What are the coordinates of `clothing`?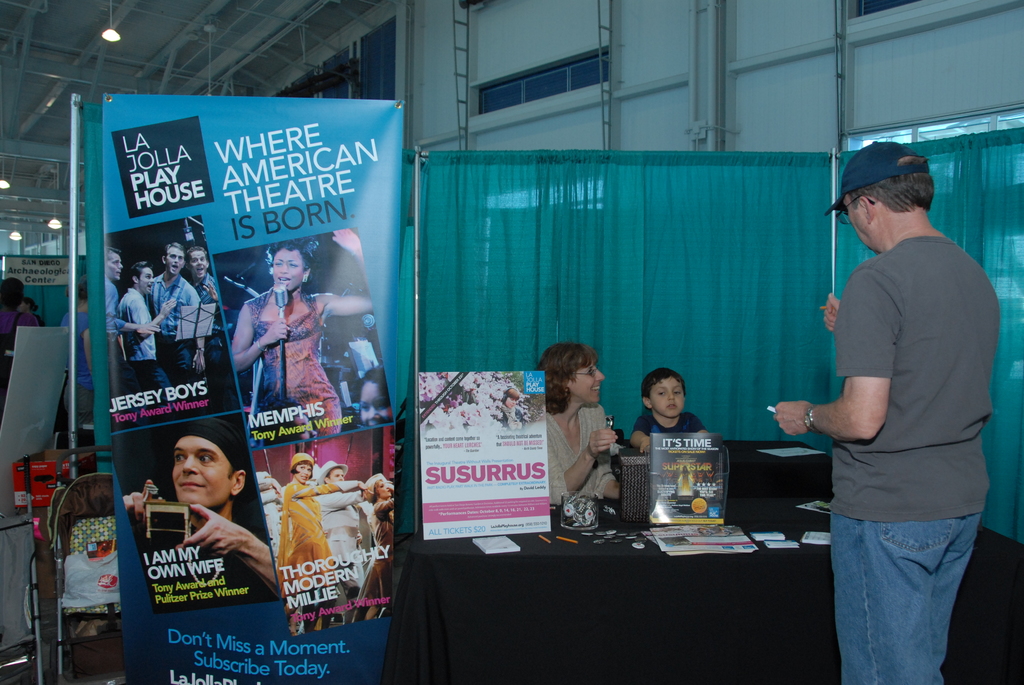
312/487/371/593.
